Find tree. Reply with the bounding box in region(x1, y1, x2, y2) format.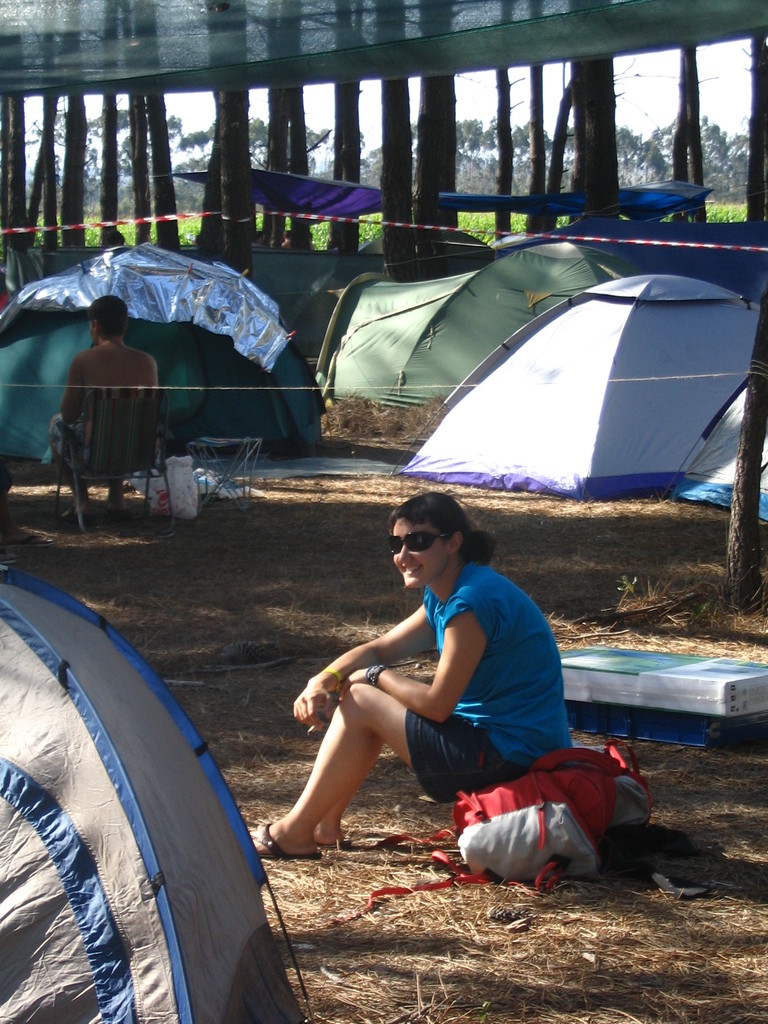
region(742, 3, 767, 250).
